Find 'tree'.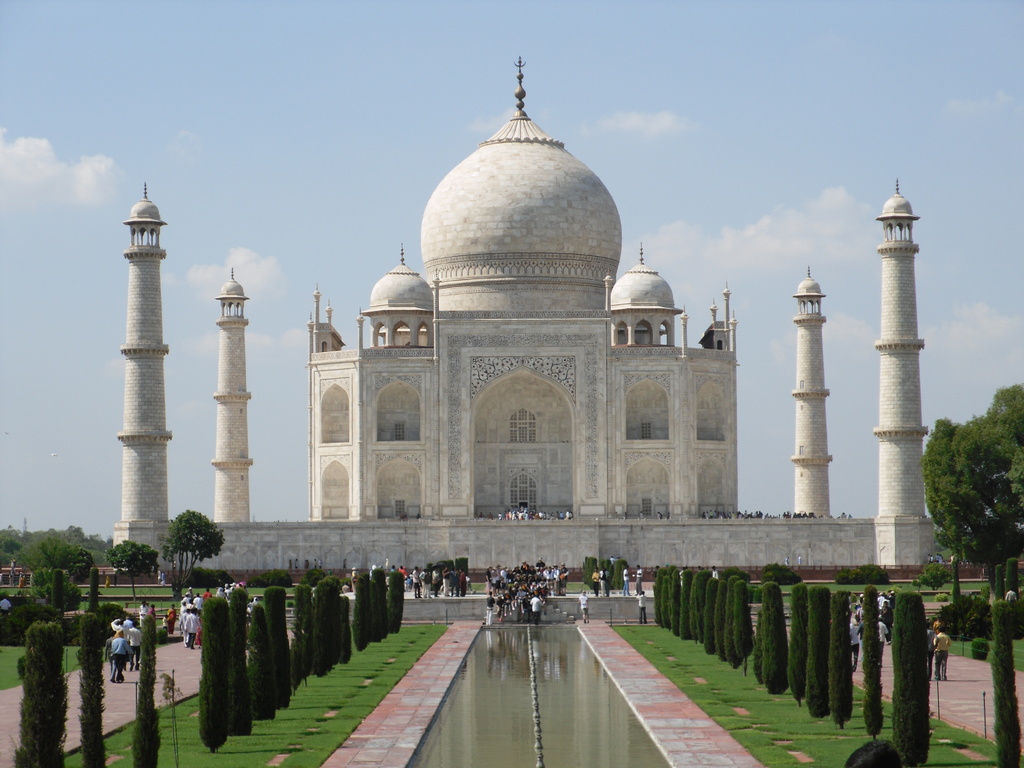
948,554,963,600.
